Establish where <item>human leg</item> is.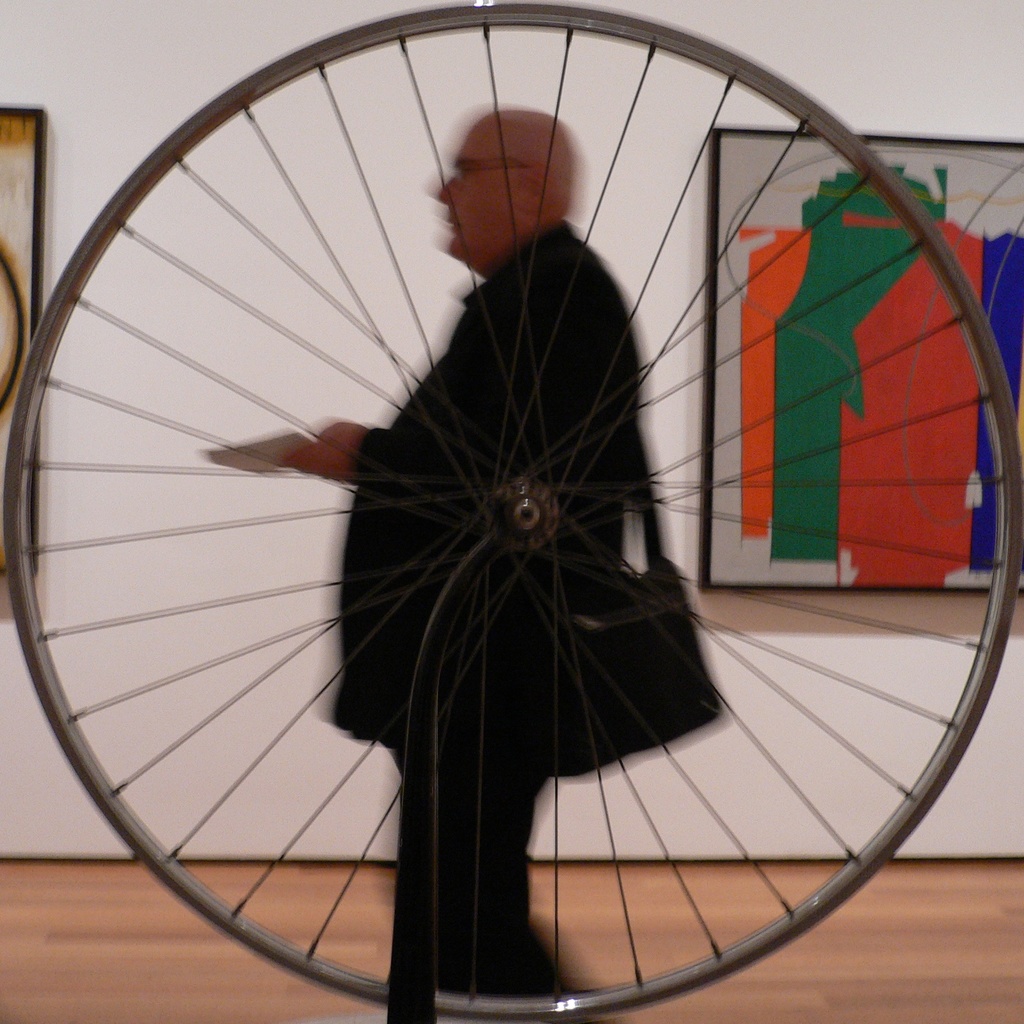
Established at (left=382, top=742, right=438, bottom=1023).
